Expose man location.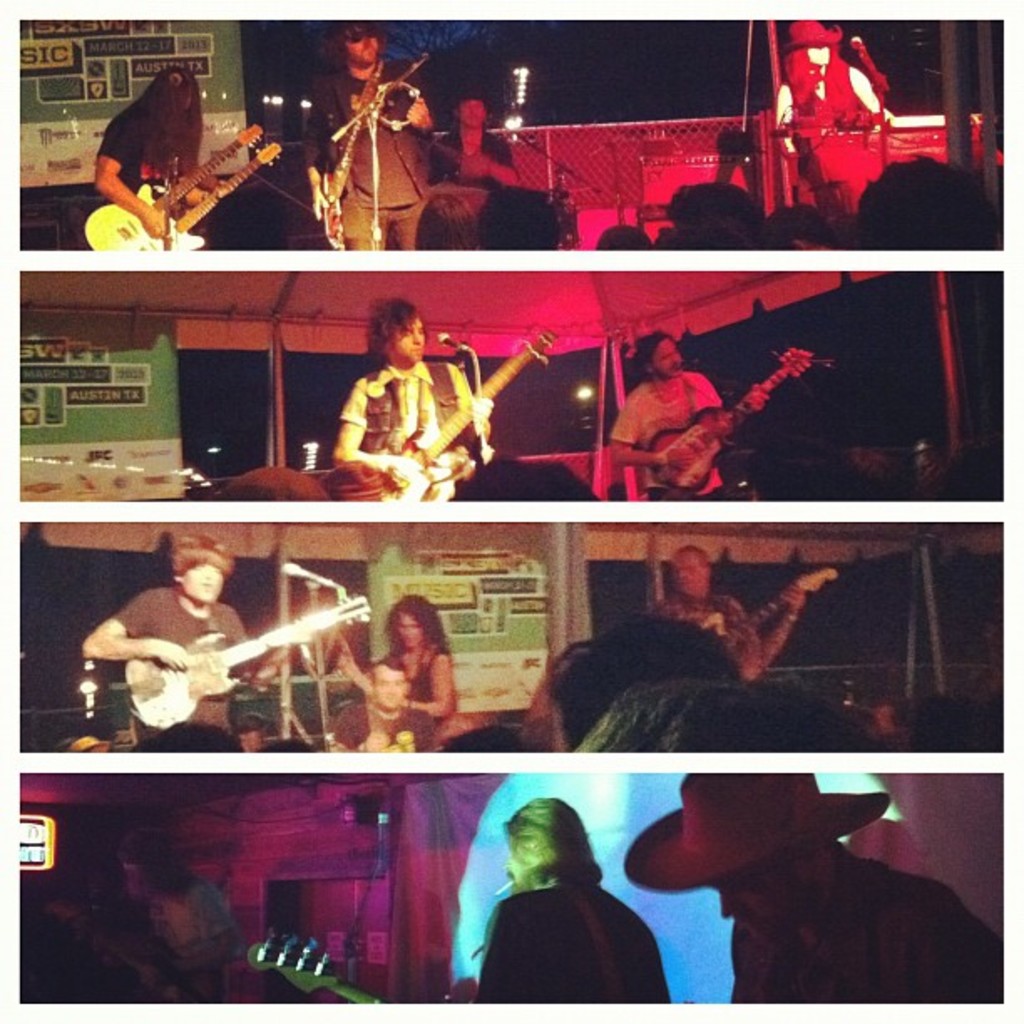
Exposed at detection(330, 656, 435, 751).
